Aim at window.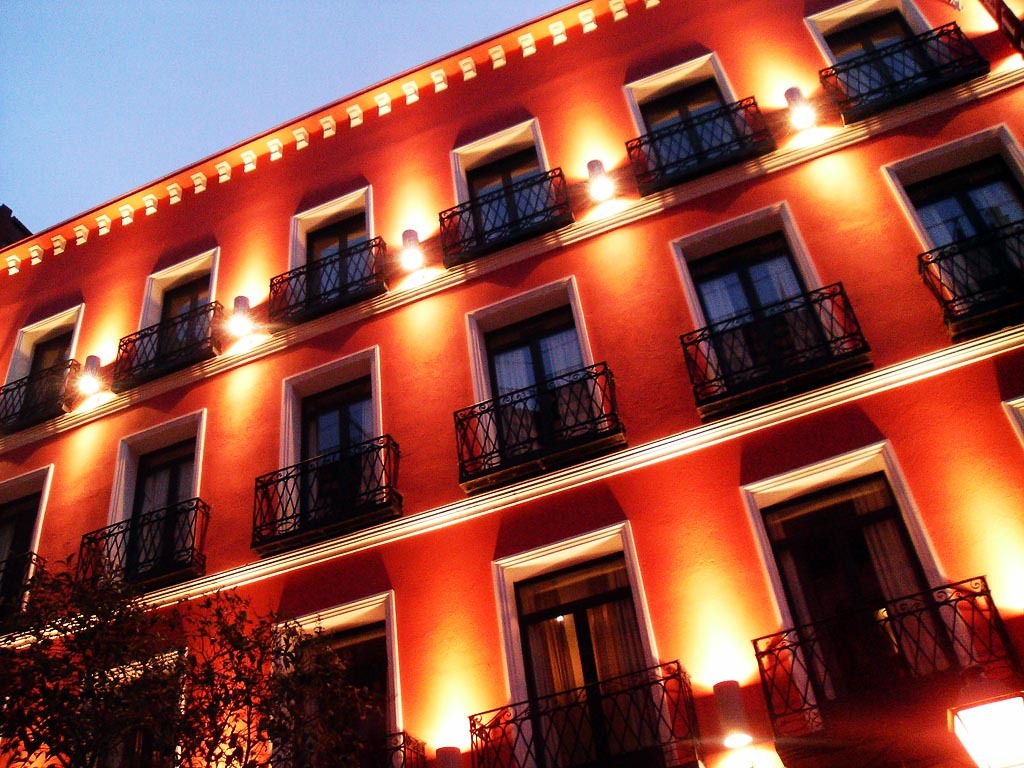
Aimed at box=[95, 671, 167, 767].
